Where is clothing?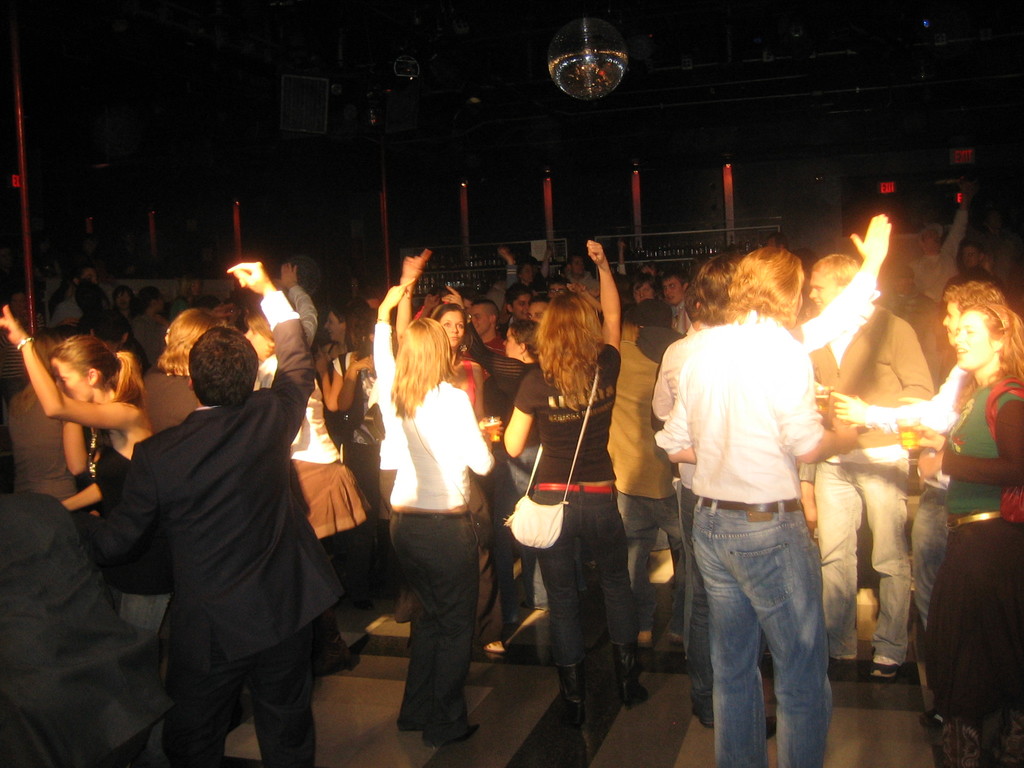
[609,339,678,636].
